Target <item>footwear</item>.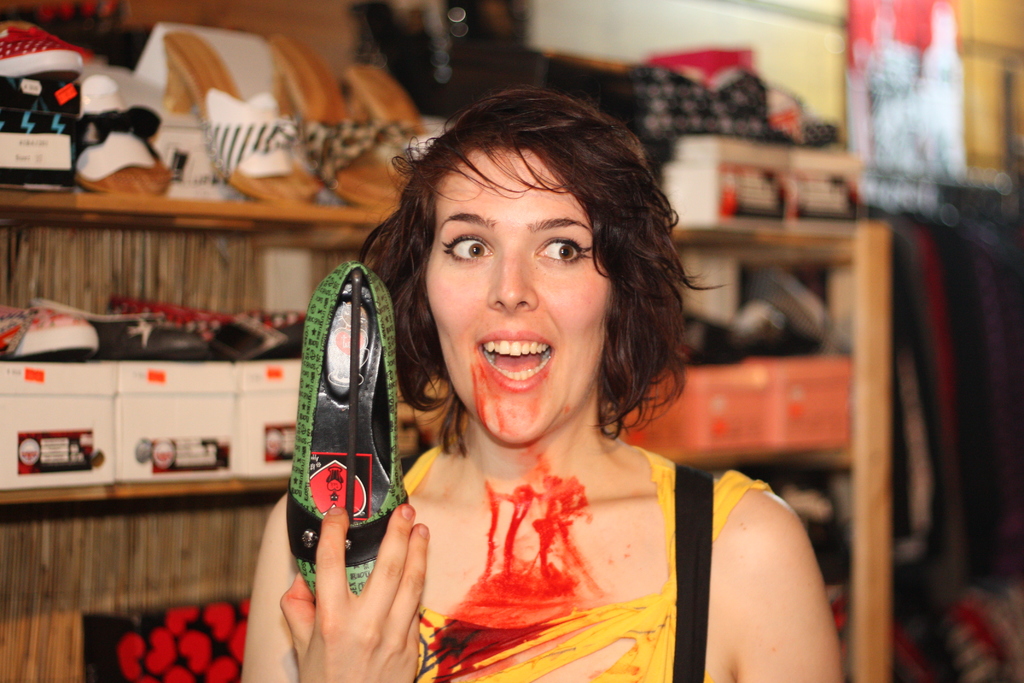
Target region: (284,258,406,610).
